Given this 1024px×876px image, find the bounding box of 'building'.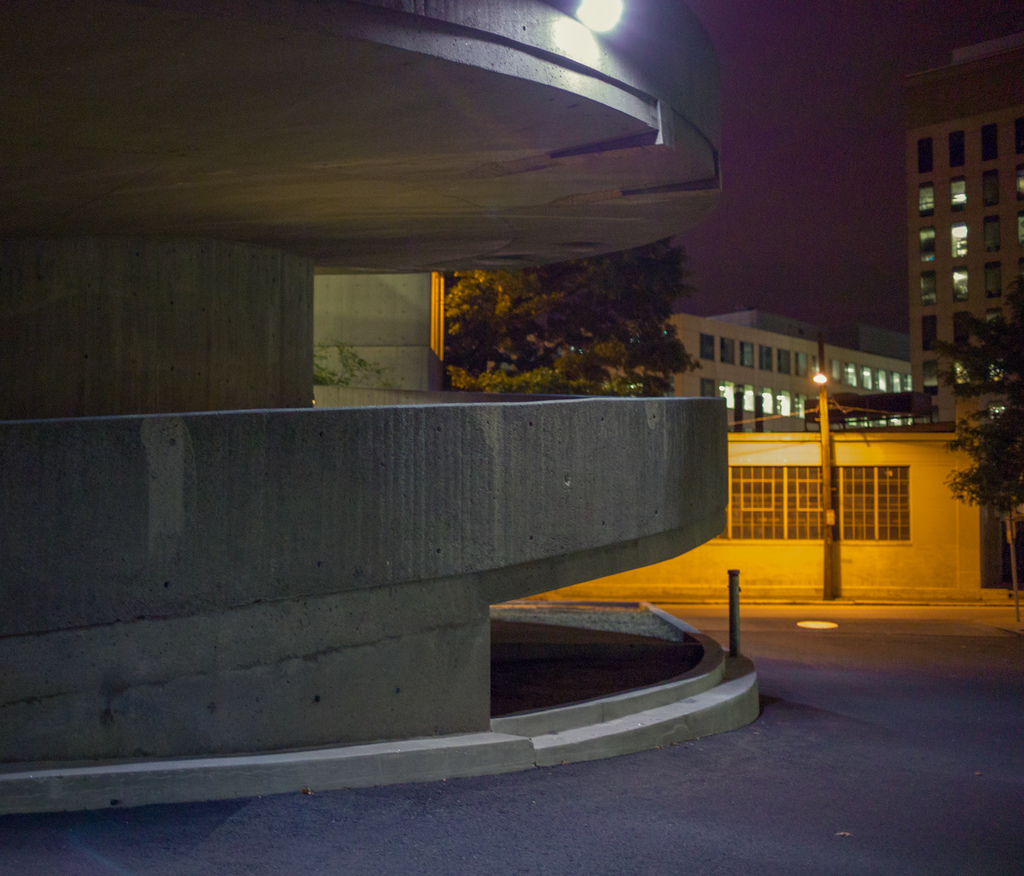
box(531, 432, 1023, 600).
